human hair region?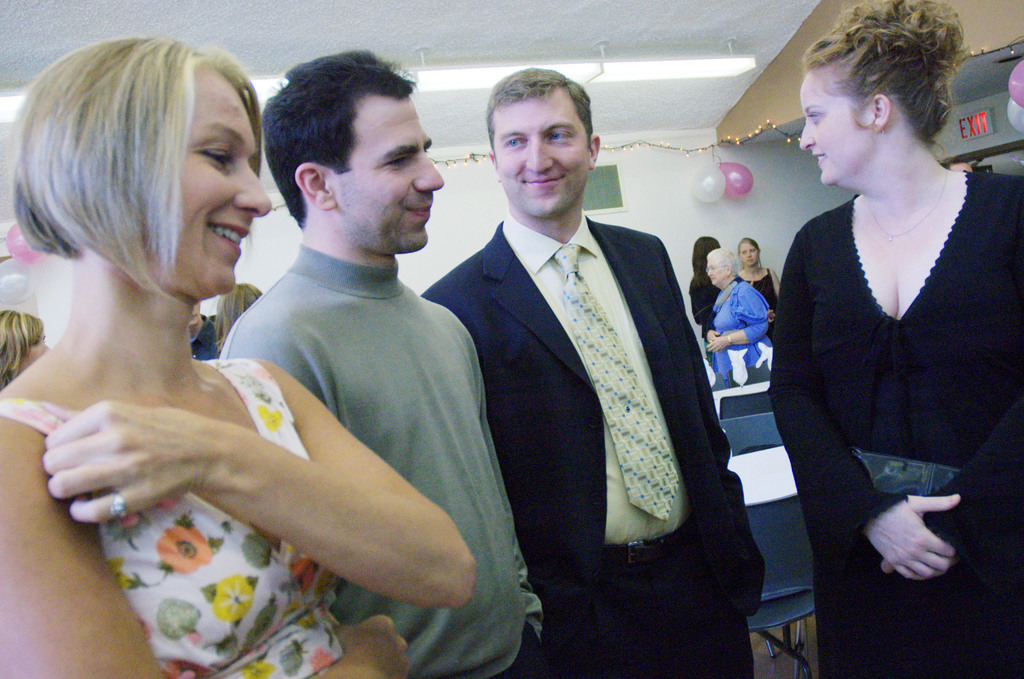
<bbox>215, 276, 262, 355</bbox>
